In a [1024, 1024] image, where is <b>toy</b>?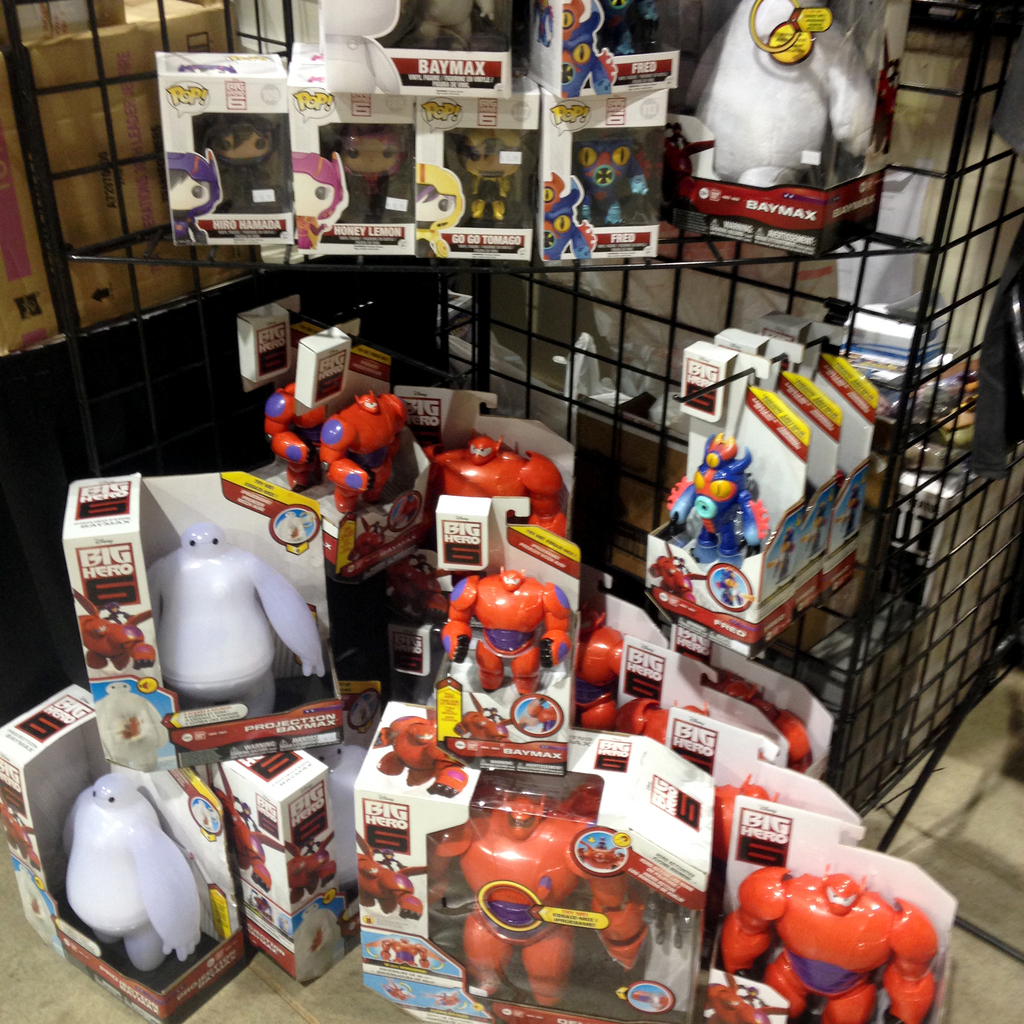
box(196, 120, 284, 202).
